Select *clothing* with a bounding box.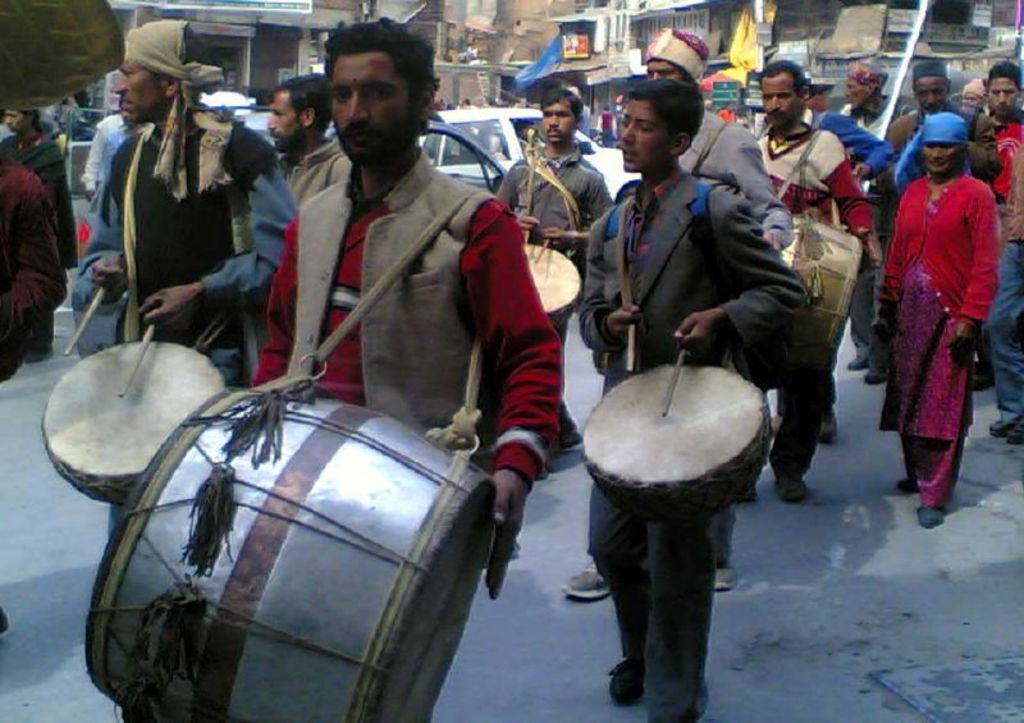
[276,132,352,197].
